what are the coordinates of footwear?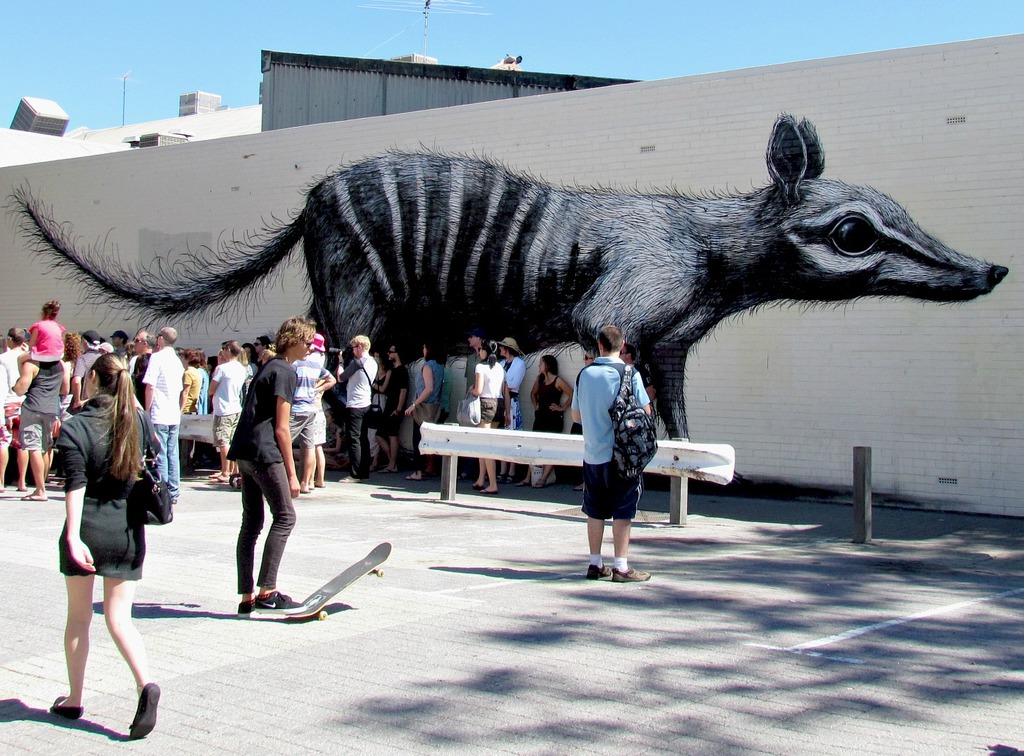
<bbox>533, 479, 549, 488</bbox>.
